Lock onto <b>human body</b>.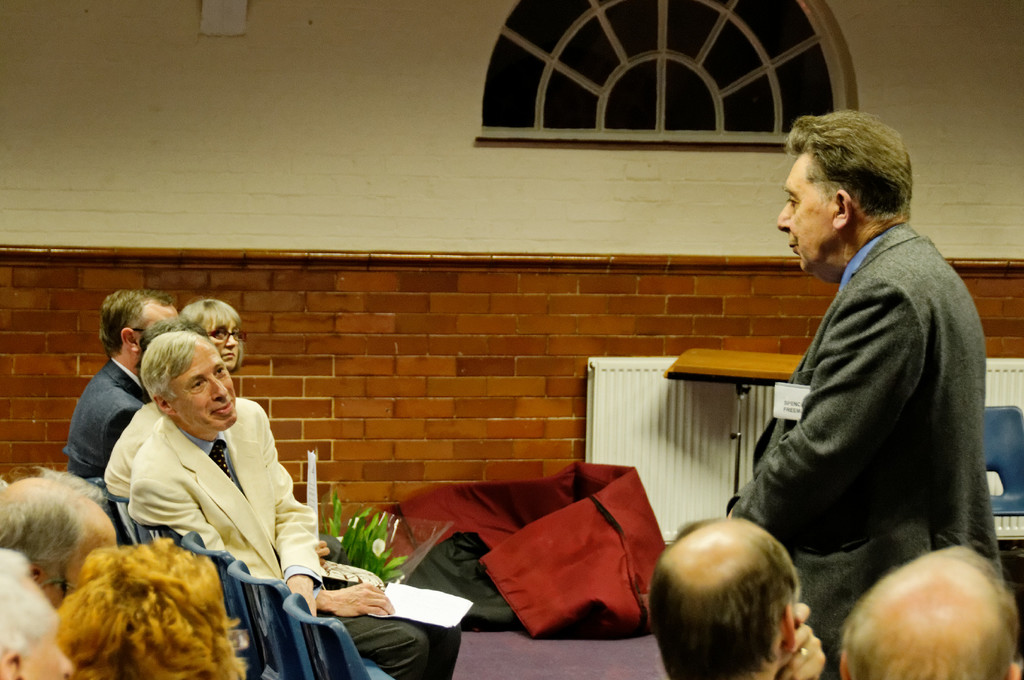
Locked: <region>131, 396, 461, 679</region>.
